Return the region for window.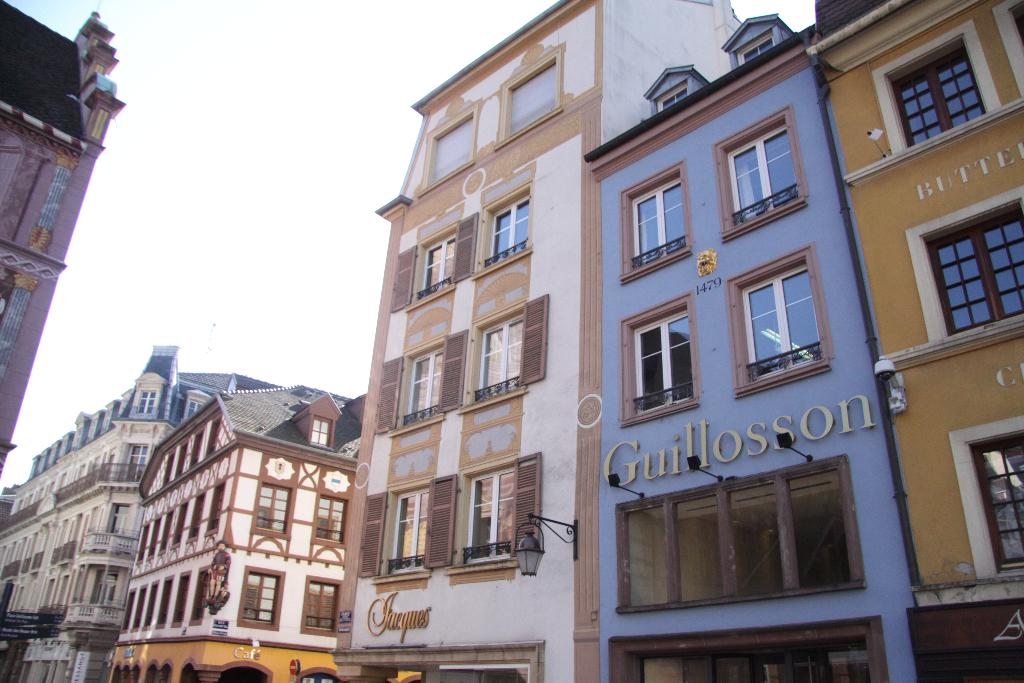
619, 293, 692, 421.
